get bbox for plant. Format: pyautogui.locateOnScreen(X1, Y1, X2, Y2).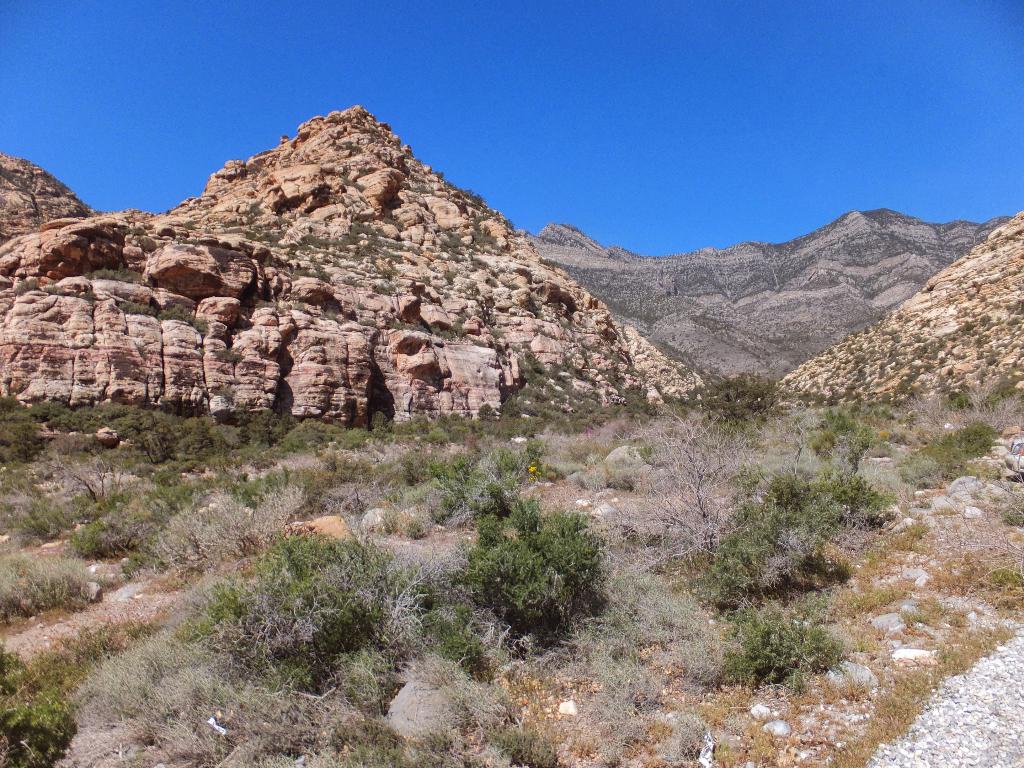
pyautogui.locateOnScreen(344, 275, 360, 289).
